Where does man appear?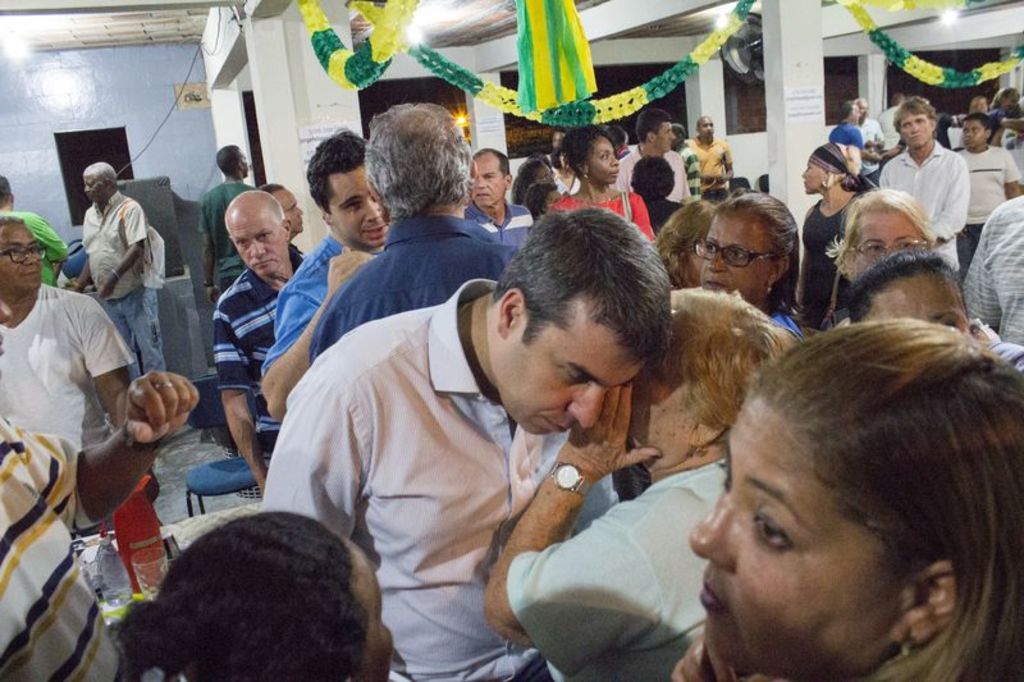
Appears at BBox(452, 141, 548, 229).
